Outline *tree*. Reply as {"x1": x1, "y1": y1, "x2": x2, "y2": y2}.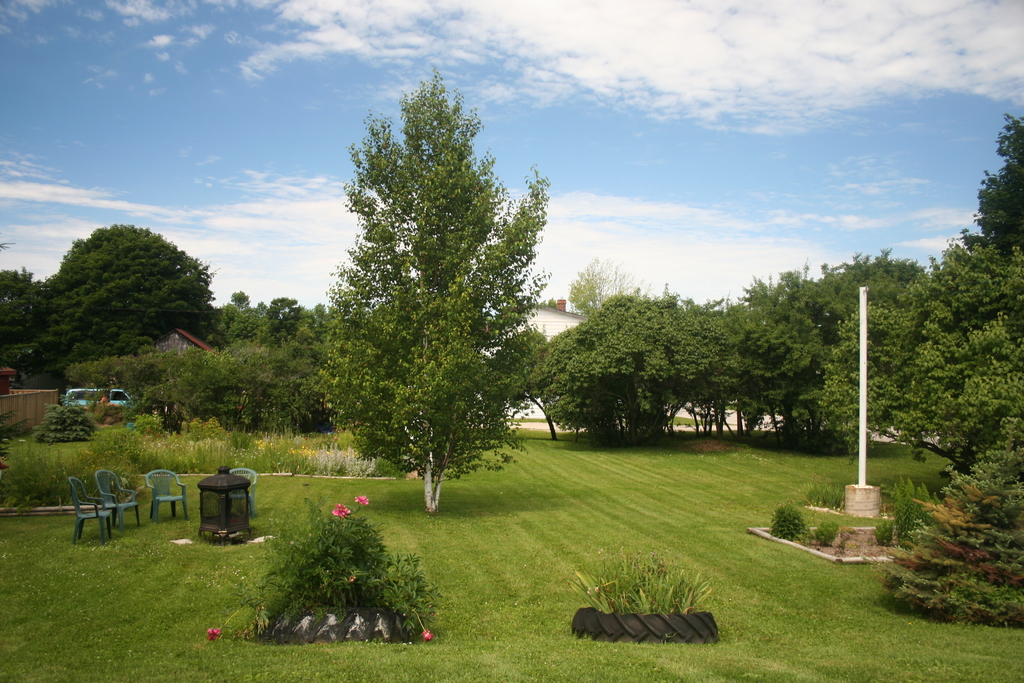
{"x1": 317, "y1": 67, "x2": 554, "y2": 513}.
